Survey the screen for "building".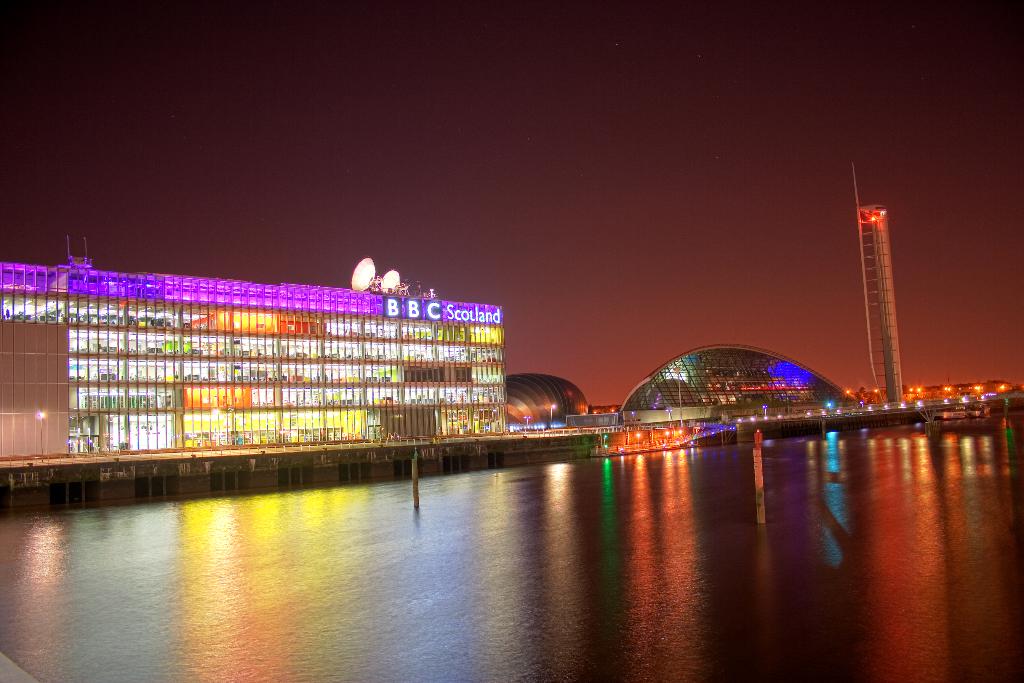
Survey found: {"x1": 859, "y1": 375, "x2": 1019, "y2": 406}.
